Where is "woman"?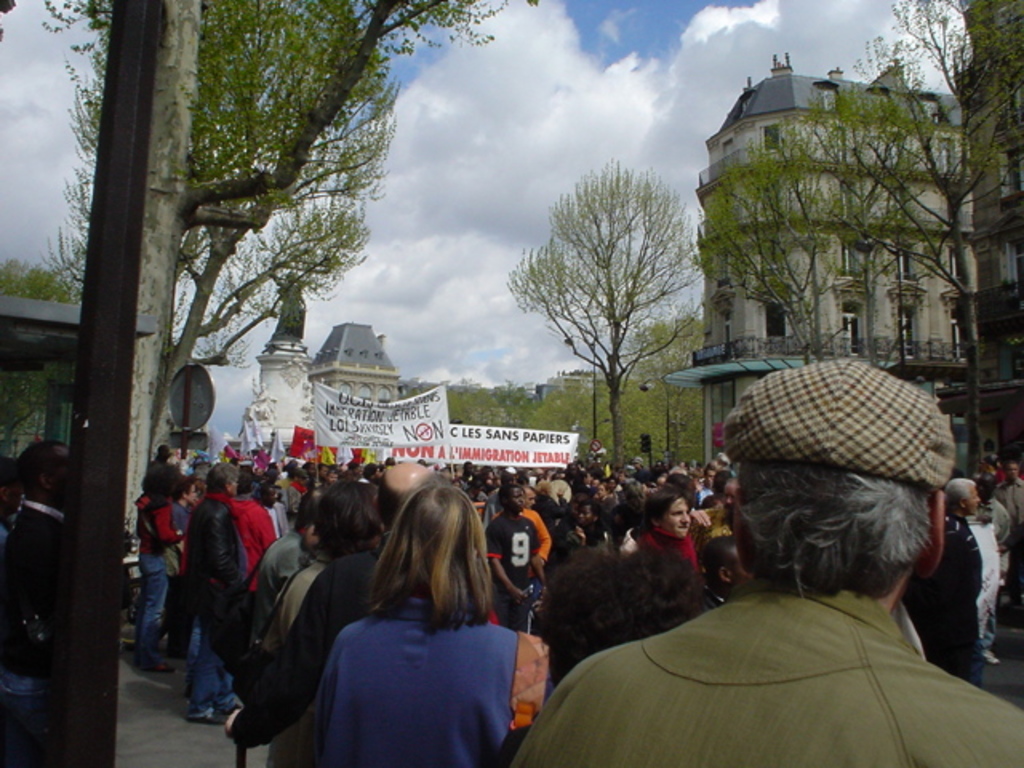
[301, 477, 386, 611].
